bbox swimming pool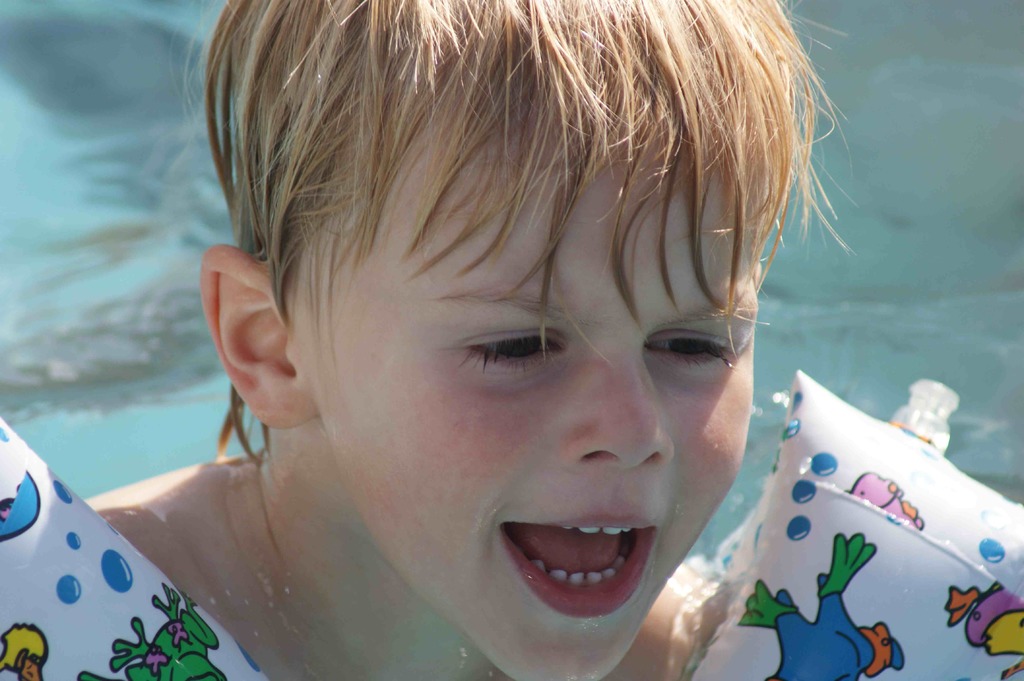
0, 0, 1023, 680
